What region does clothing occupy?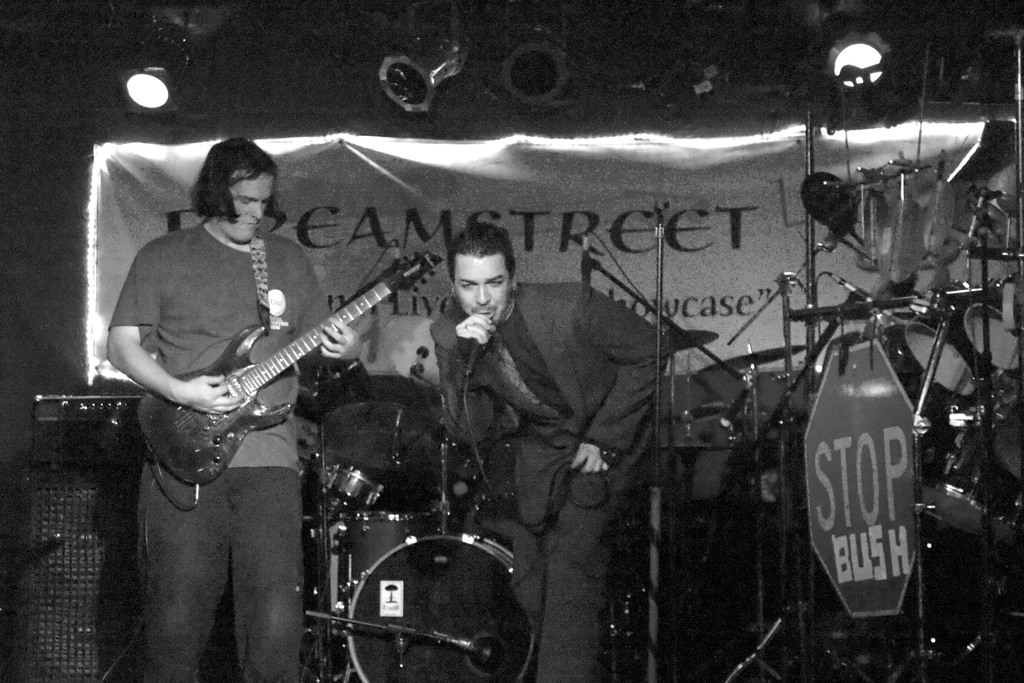
{"left": 104, "top": 222, "right": 332, "bottom": 682}.
